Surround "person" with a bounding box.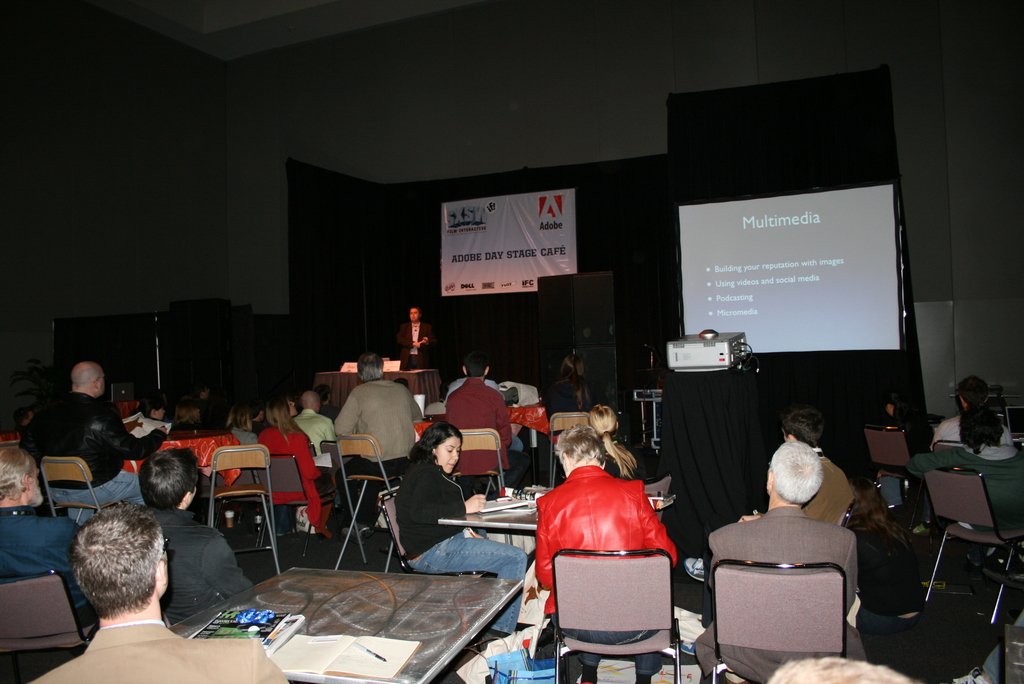
{"left": 445, "top": 354, "right": 522, "bottom": 476}.
